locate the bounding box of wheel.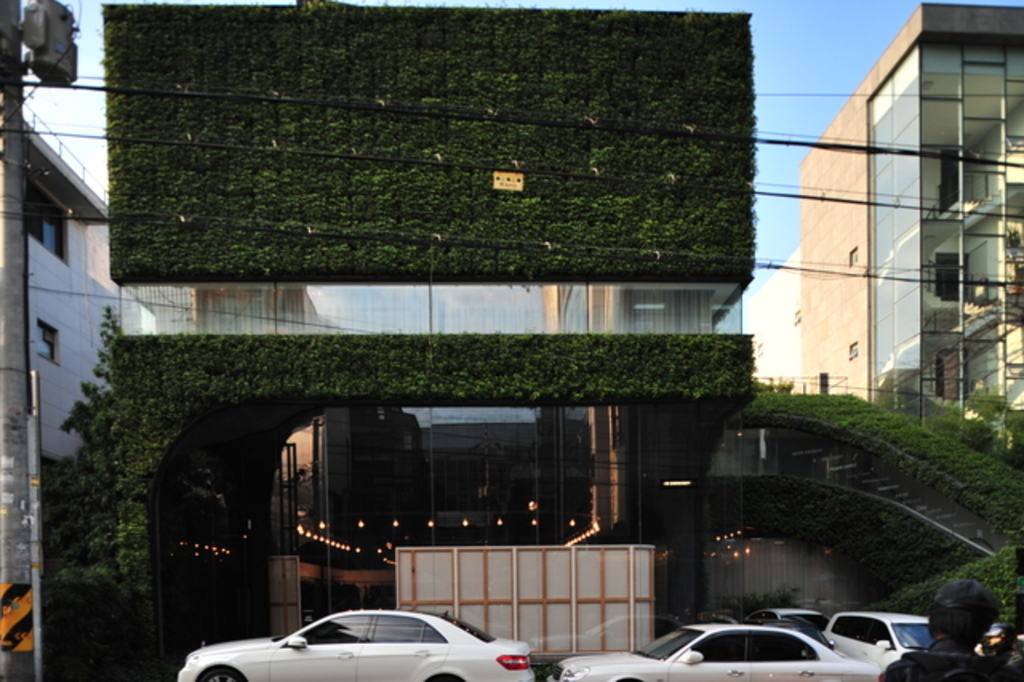
Bounding box: pyautogui.locateOnScreen(435, 679, 456, 680).
